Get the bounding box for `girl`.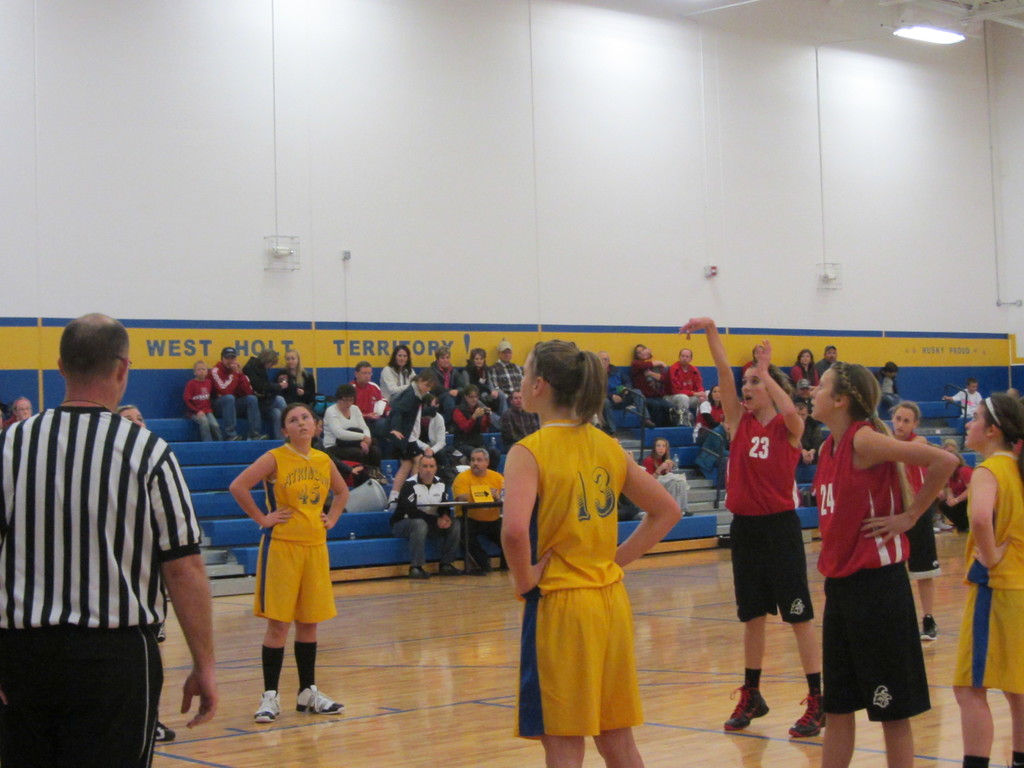
505, 340, 682, 767.
